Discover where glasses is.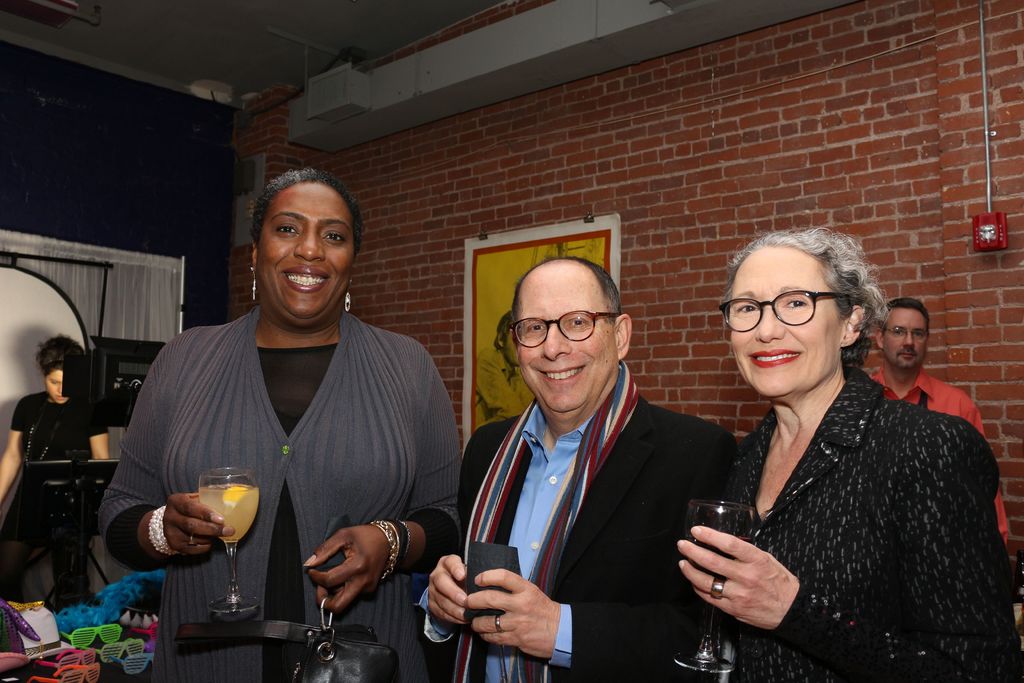
Discovered at [x1=883, y1=326, x2=929, y2=342].
